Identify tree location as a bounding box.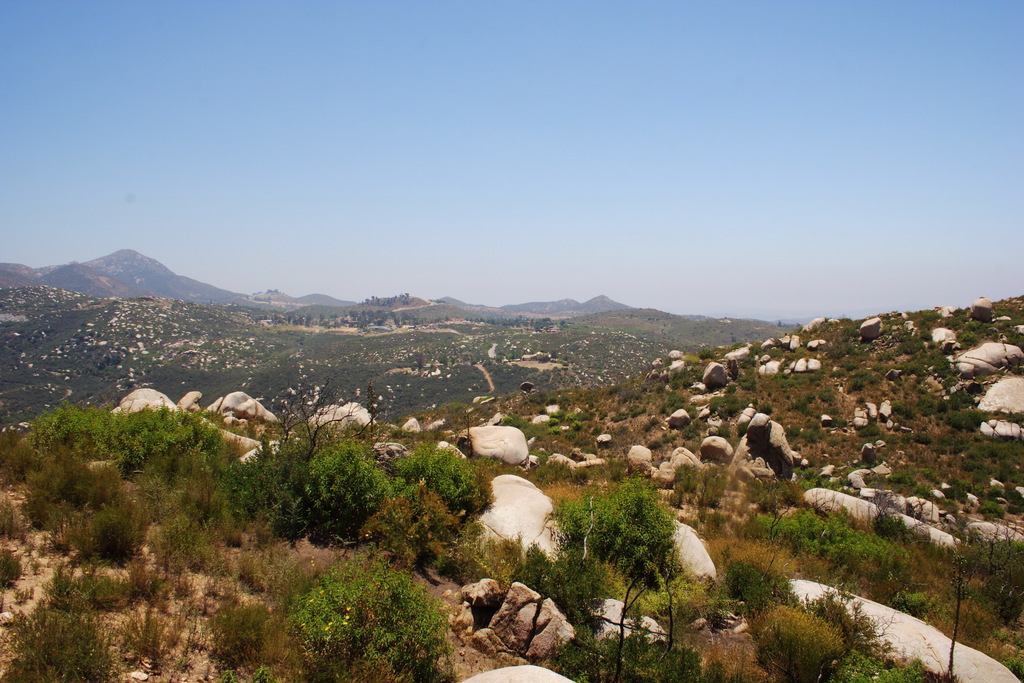
BBox(835, 525, 902, 595).
